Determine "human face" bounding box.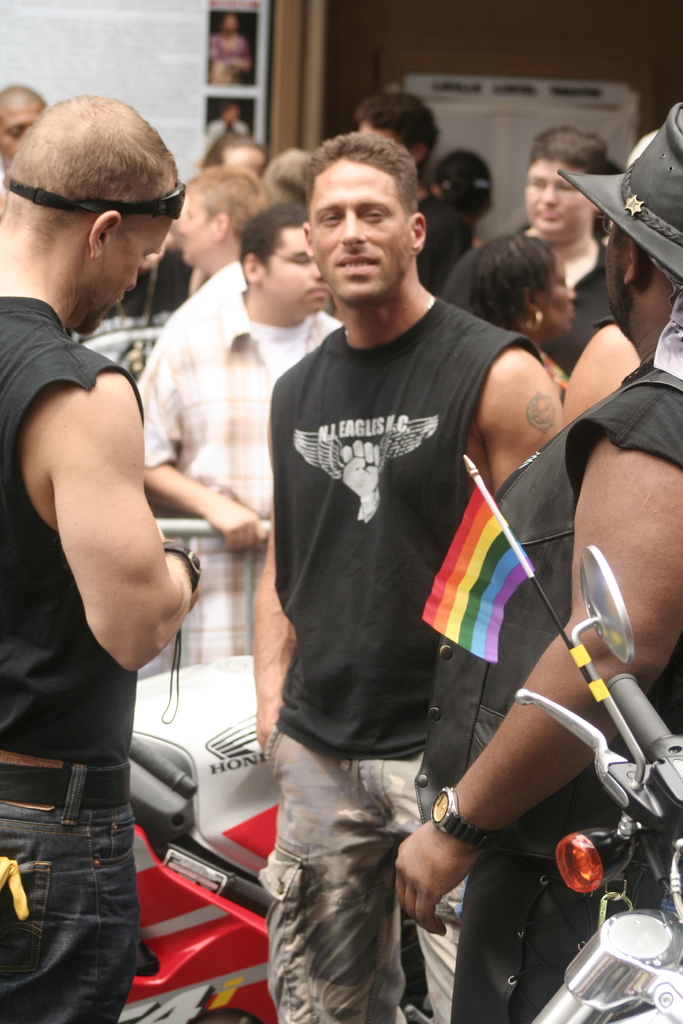
Determined: box(272, 235, 320, 323).
